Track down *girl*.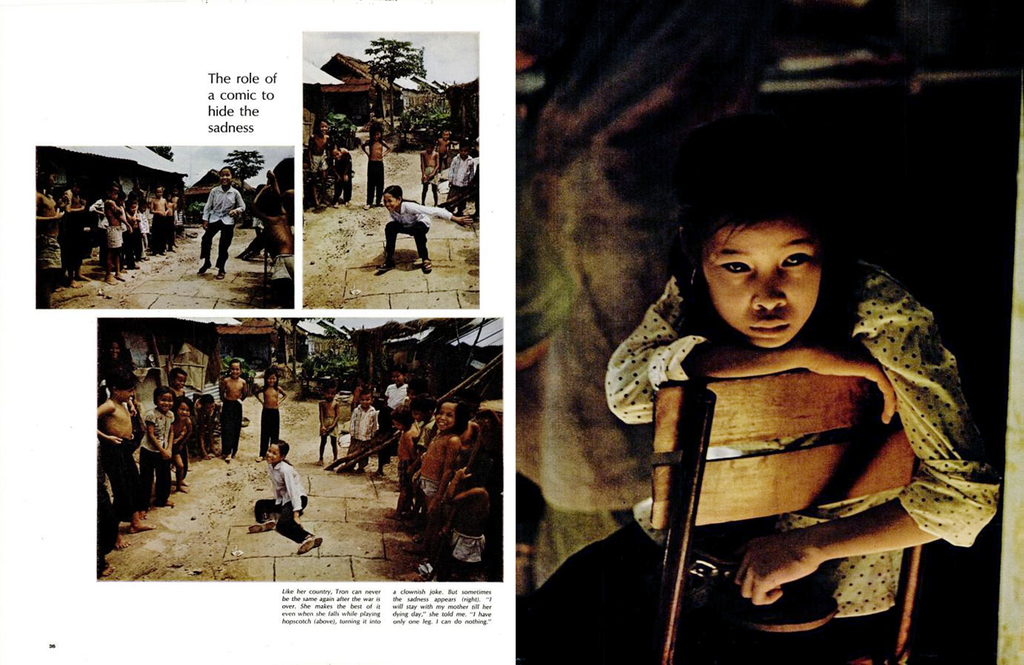
Tracked to <box>247,440,324,553</box>.
